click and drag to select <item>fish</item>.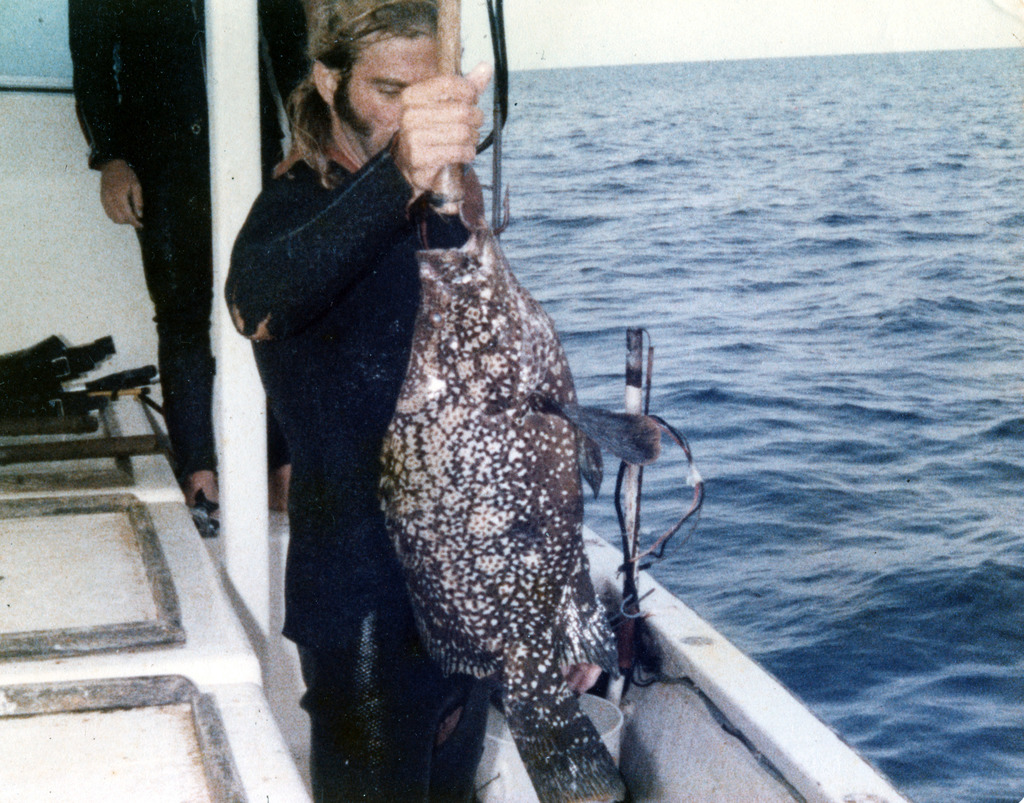
Selection: select_region(332, 159, 674, 757).
